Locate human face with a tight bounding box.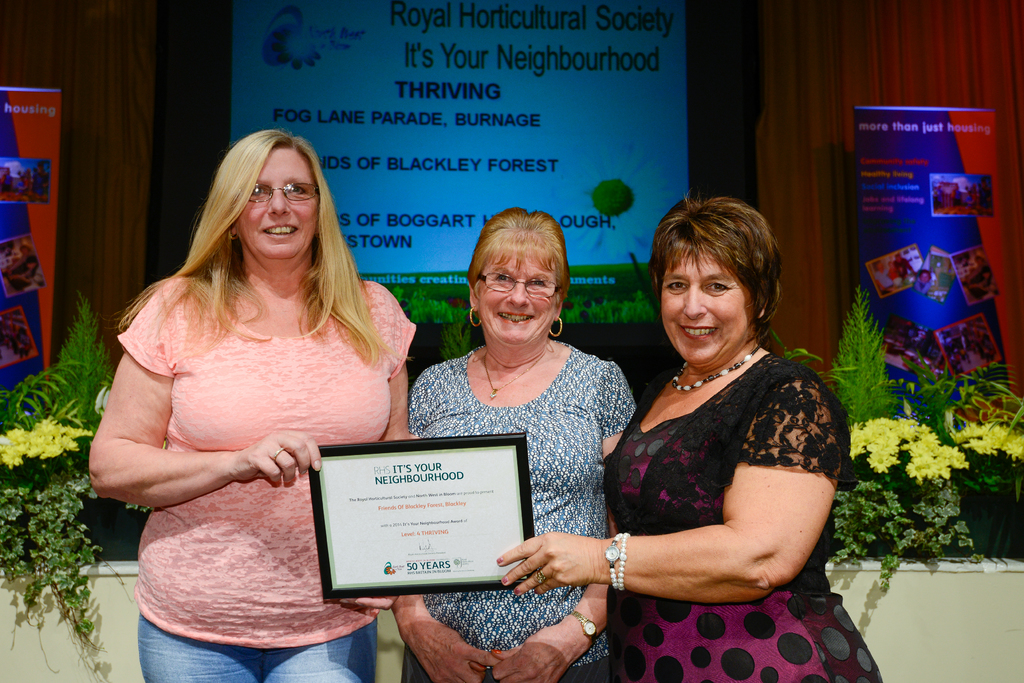
rect(29, 263, 33, 270).
